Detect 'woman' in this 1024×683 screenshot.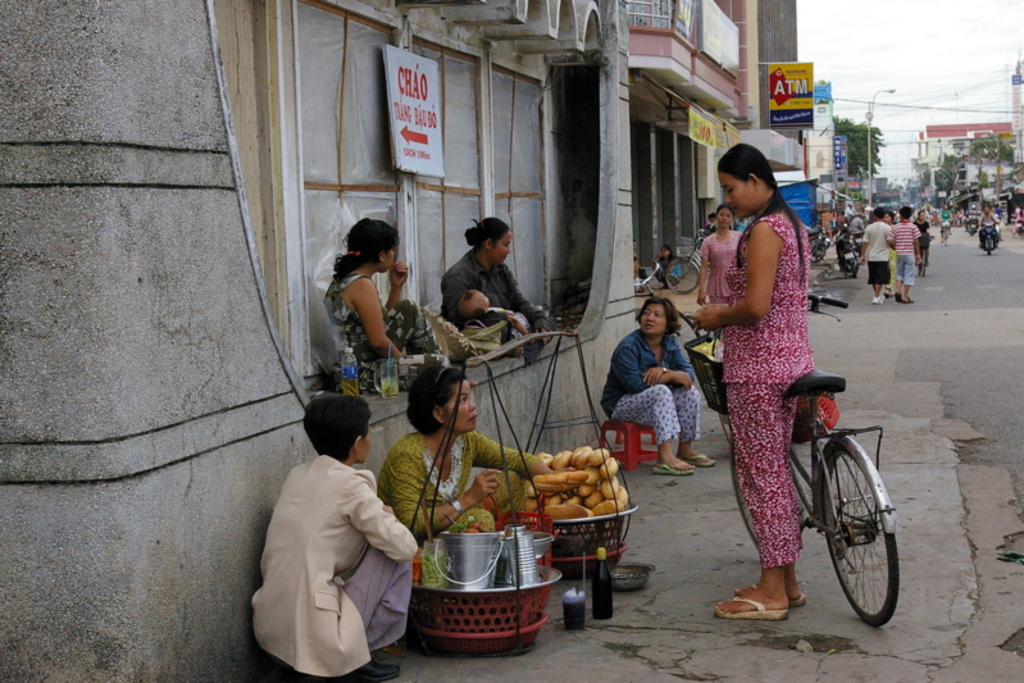
Detection: (left=329, top=215, right=425, bottom=368).
